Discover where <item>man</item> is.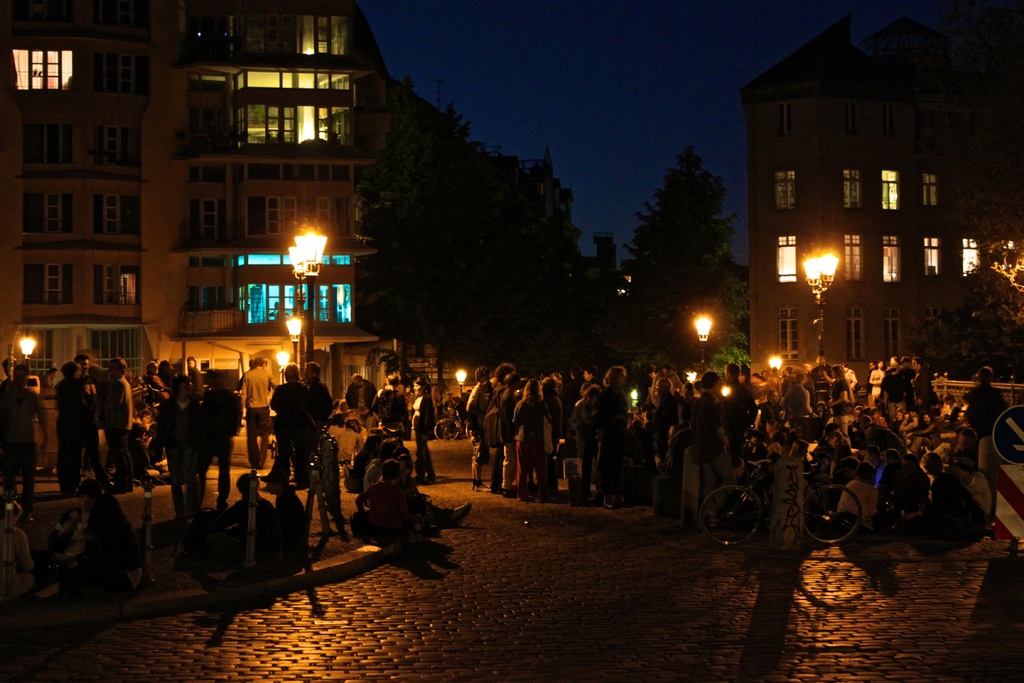
Discovered at box=[74, 358, 102, 420].
